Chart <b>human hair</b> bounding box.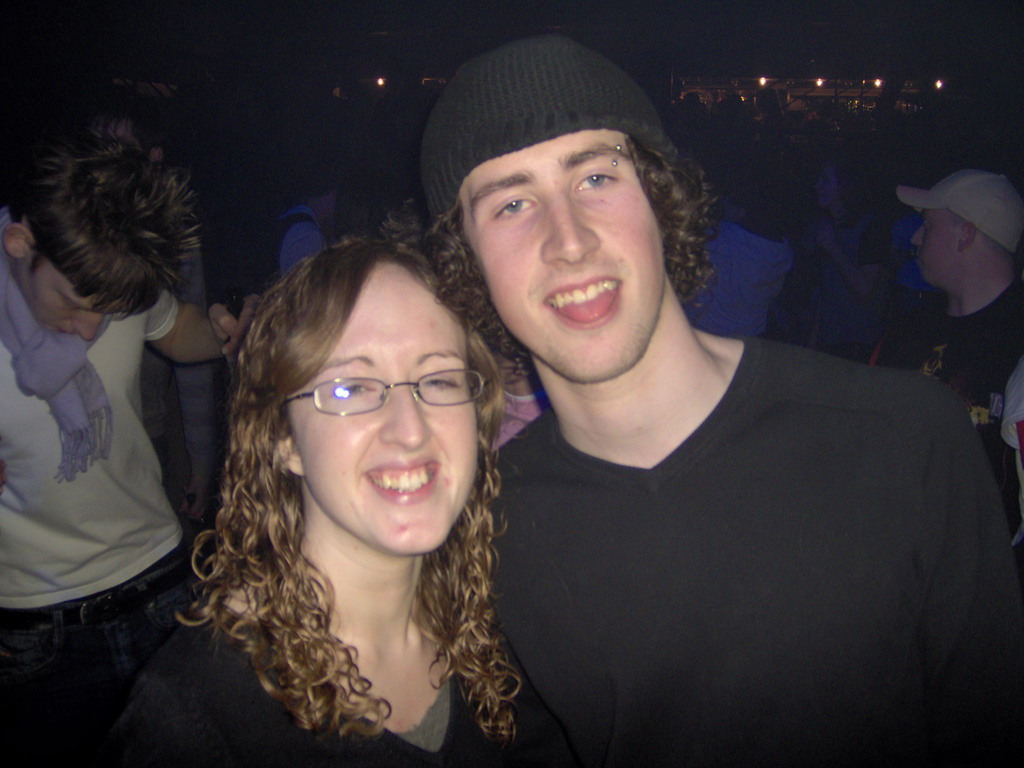
Charted: region(194, 187, 518, 691).
